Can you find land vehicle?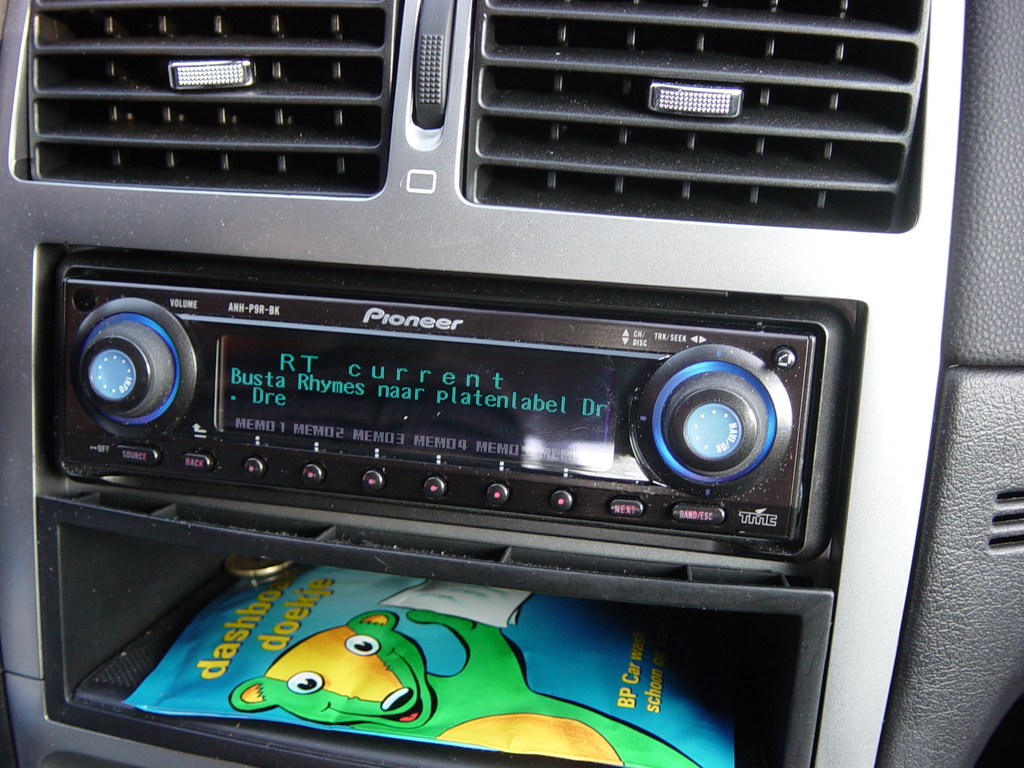
Yes, bounding box: {"x1": 0, "y1": 0, "x2": 1023, "y2": 767}.
